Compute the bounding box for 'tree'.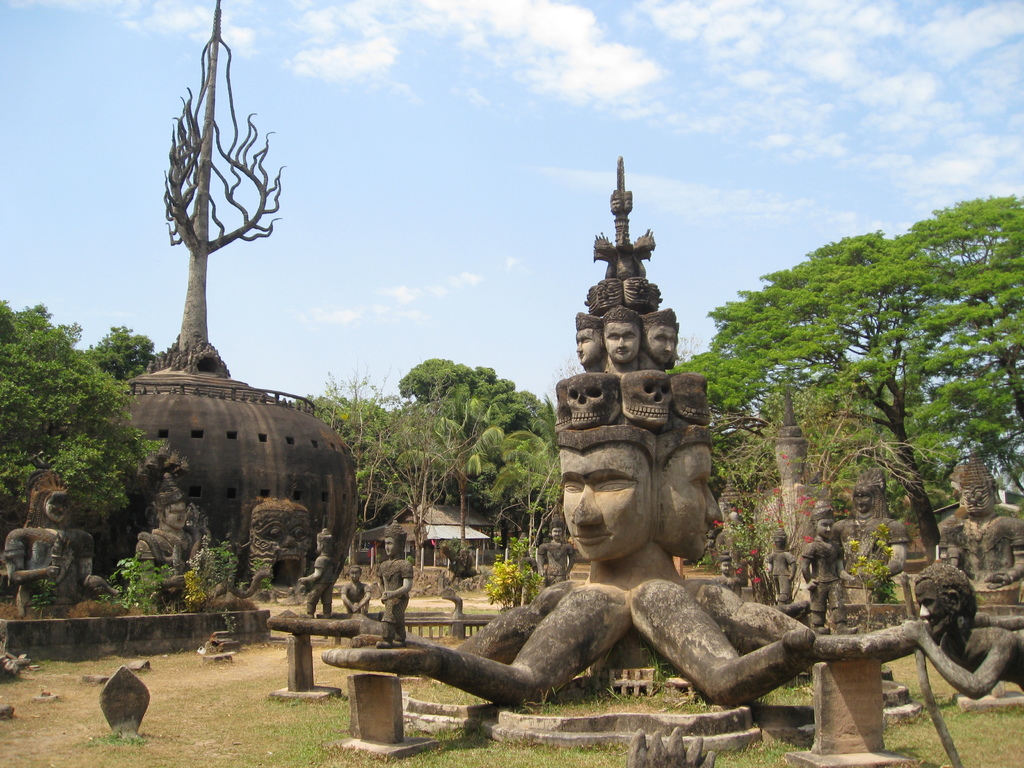
<box>91,323,150,365</box>.
